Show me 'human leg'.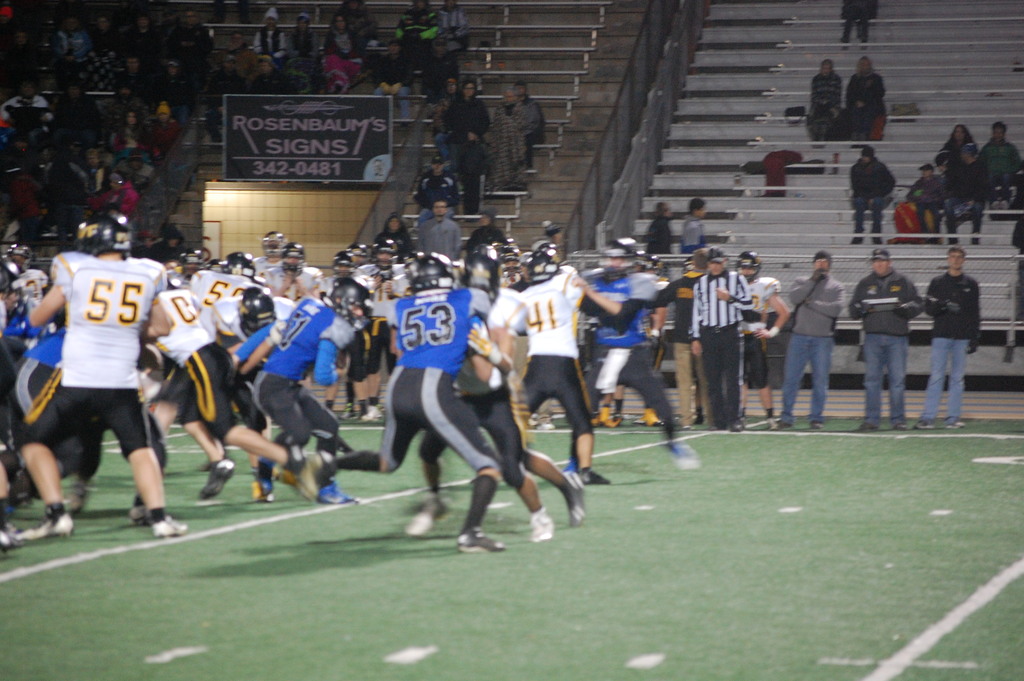
'human leg' is here: bbox(799, 332, 831, 431).
